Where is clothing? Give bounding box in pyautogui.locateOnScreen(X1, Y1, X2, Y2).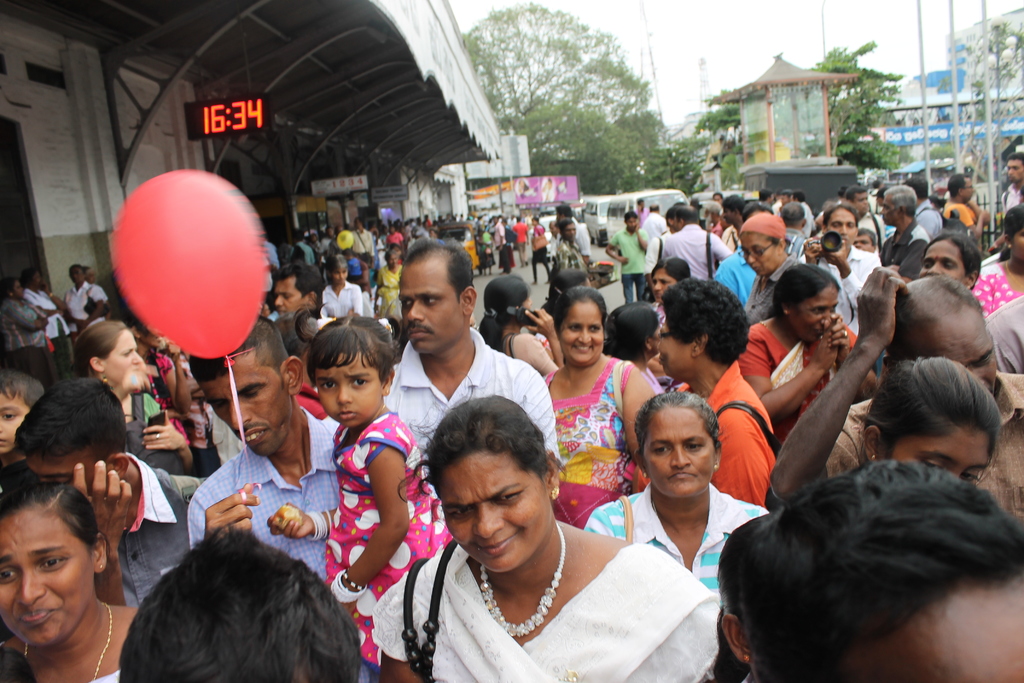
pyautogui.locateOnScreen(880, 217, 925, 280).
